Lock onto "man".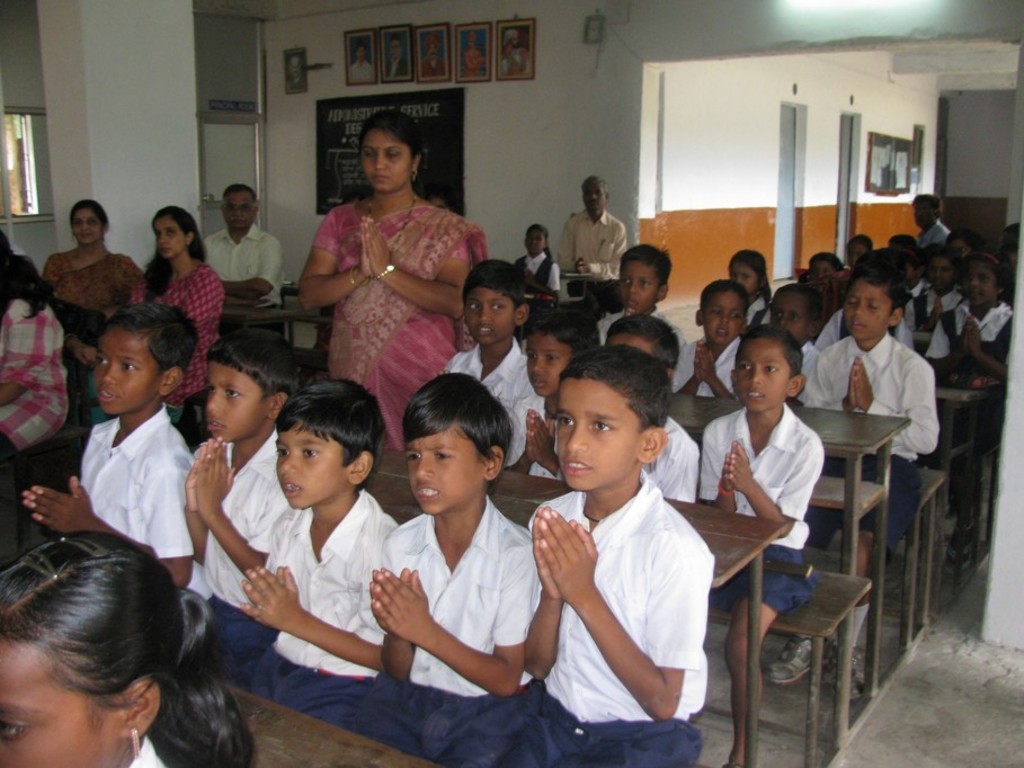
Locked: 499, 26, 531, 80.
